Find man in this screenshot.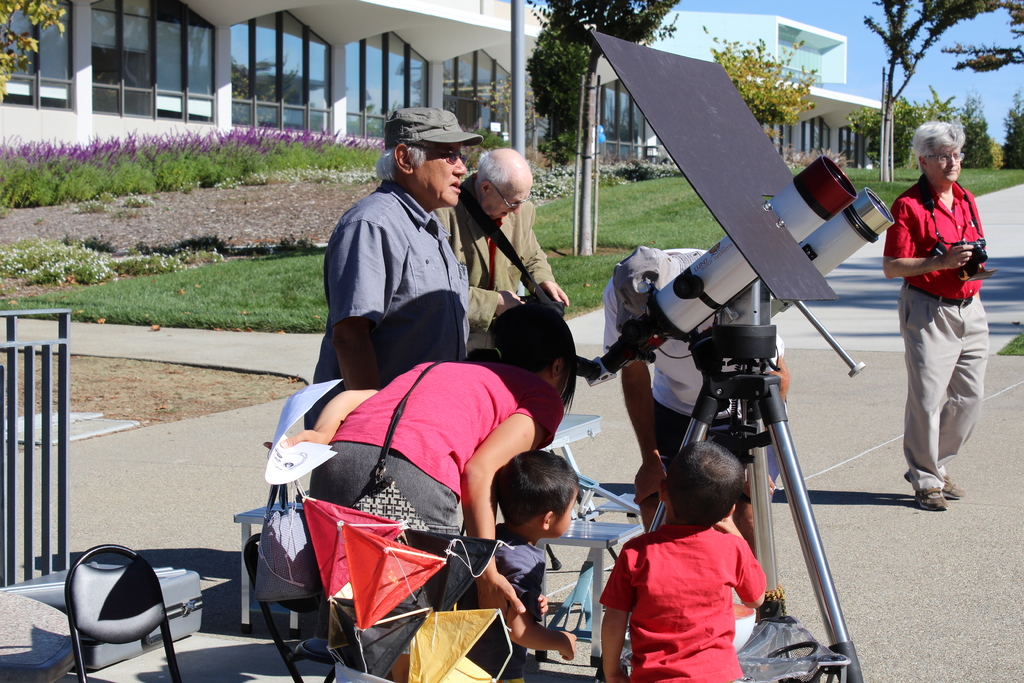
The bounding box for man is x1=881 y1=118 x2=1000 y2=531.
